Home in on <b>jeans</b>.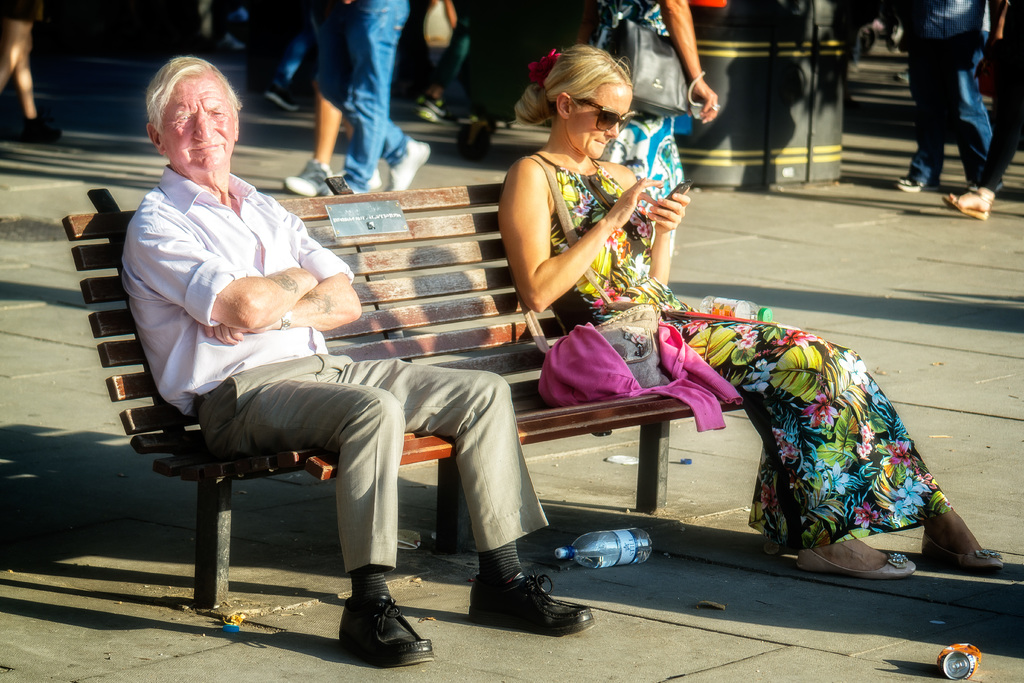
Homed in at l=189, t=347, r=555, b=573.
